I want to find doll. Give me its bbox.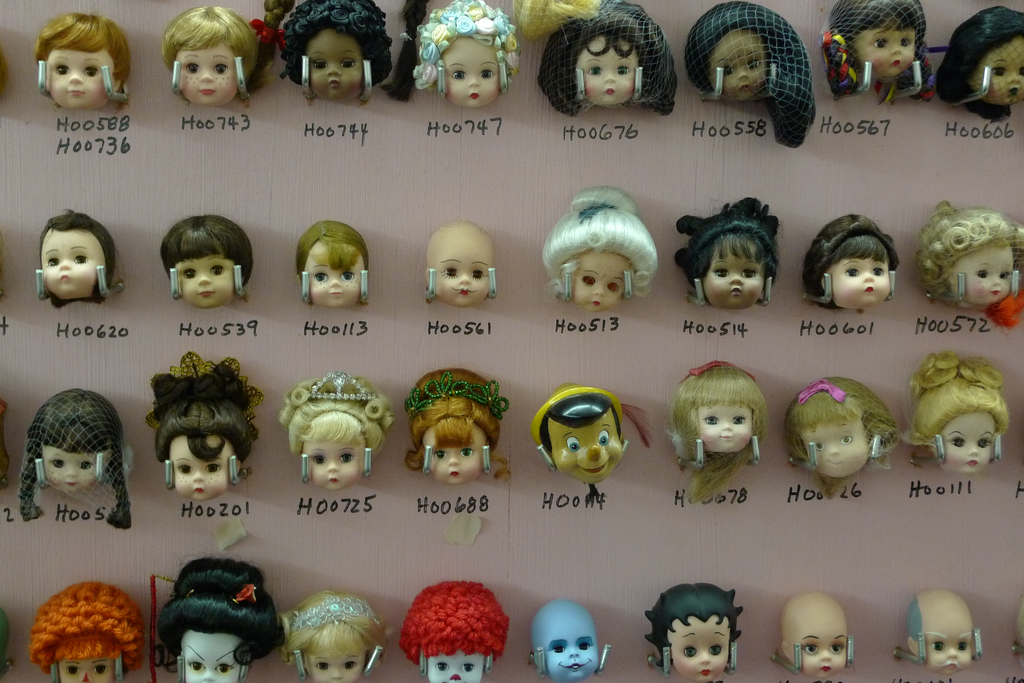
(294, 223, 369, 306).
